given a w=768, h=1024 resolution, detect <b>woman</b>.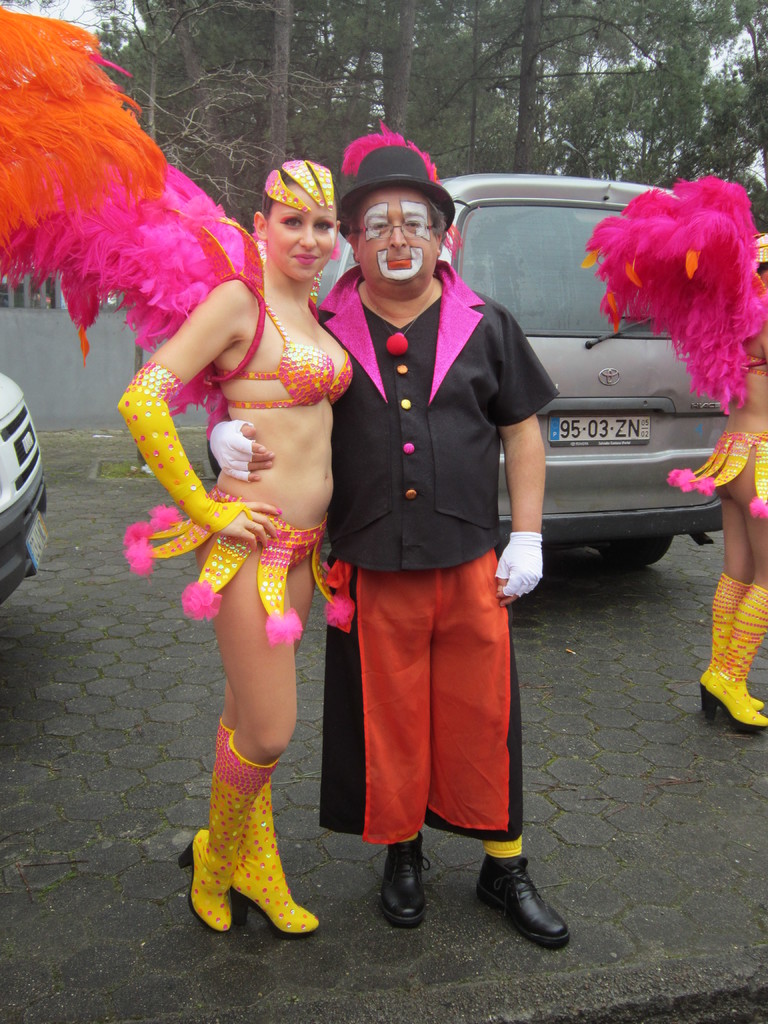
[700,235,767,732].
